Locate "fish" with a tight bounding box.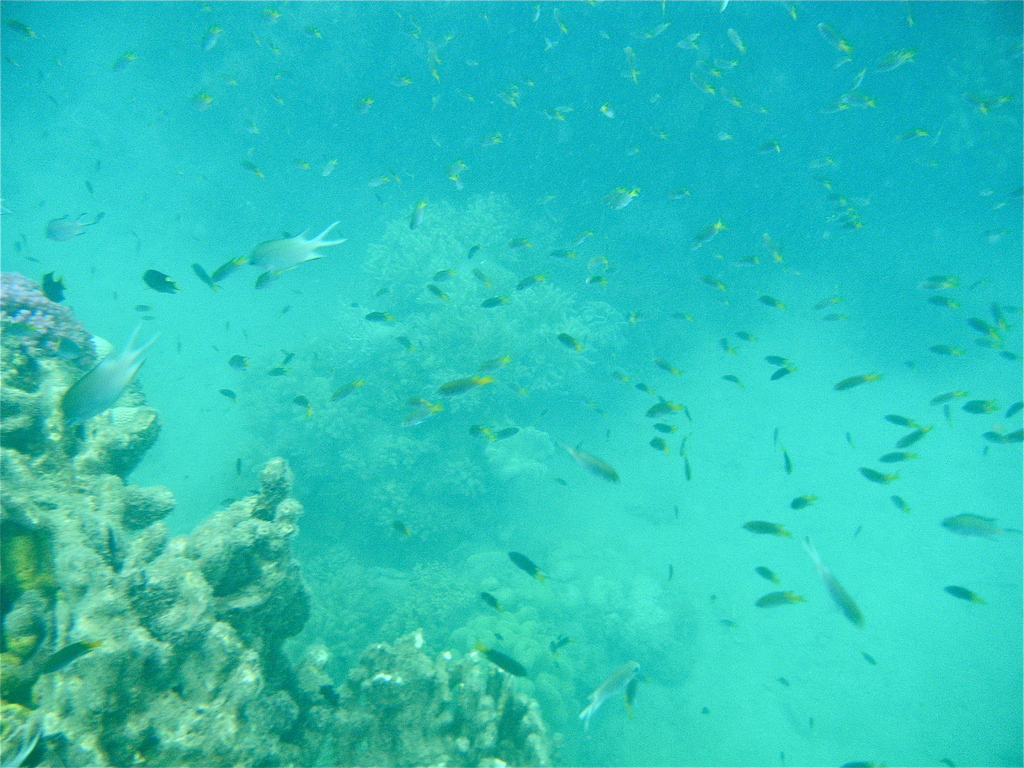
region(963, 394, 996, 413).
